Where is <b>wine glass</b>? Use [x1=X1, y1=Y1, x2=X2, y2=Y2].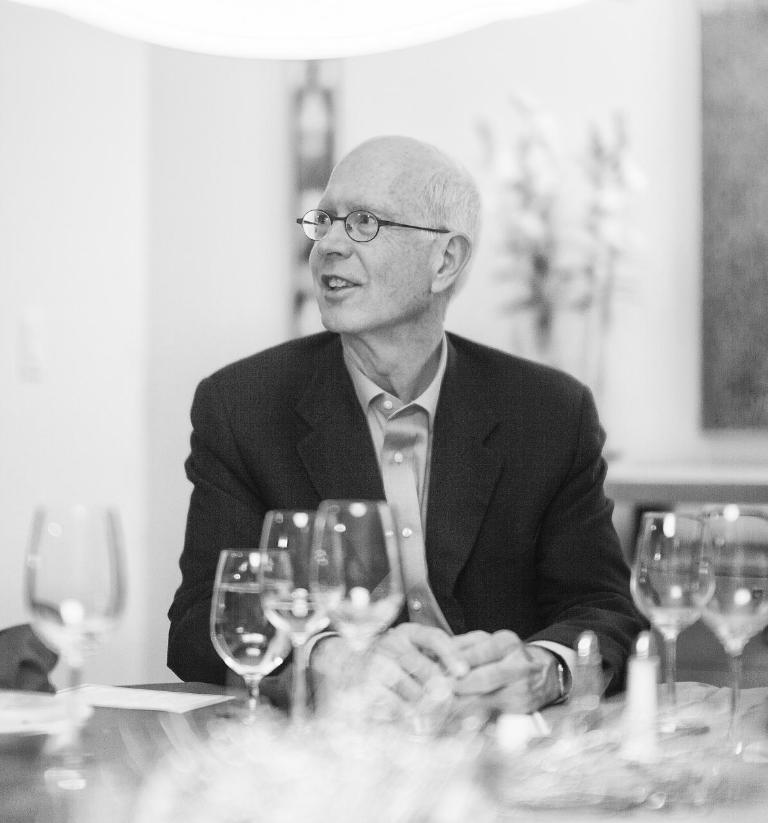
[x1=682, y1=502, x2=767, y2=722].
